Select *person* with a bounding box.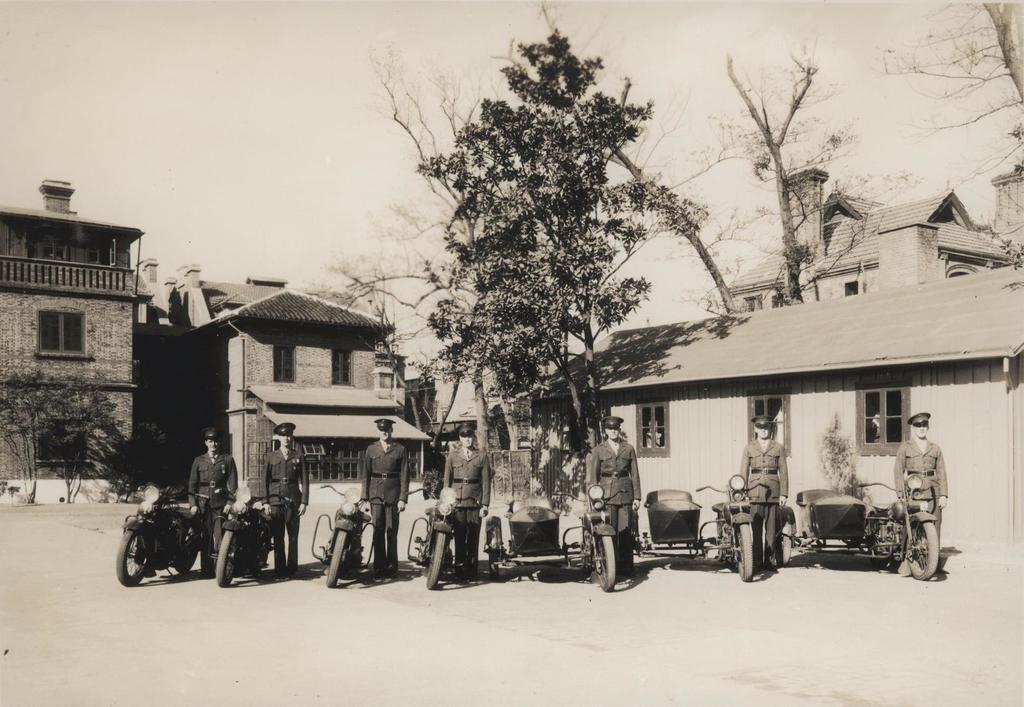
x1=890 y1=414 x2=952 y2=571.
